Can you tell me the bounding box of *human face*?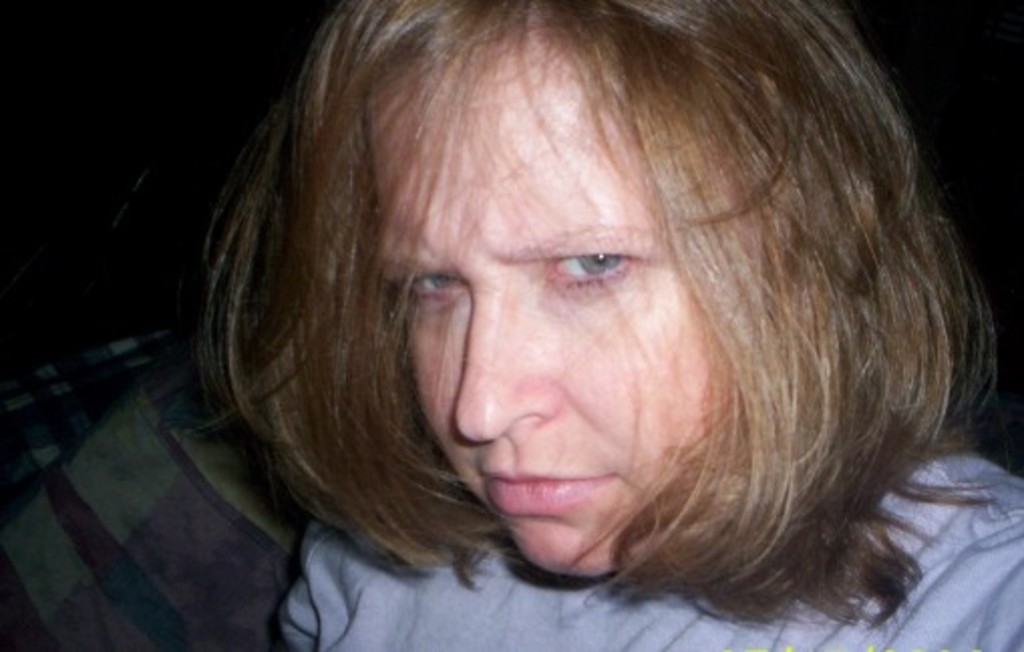
left=370, top=18, right=748, bottom=580.
